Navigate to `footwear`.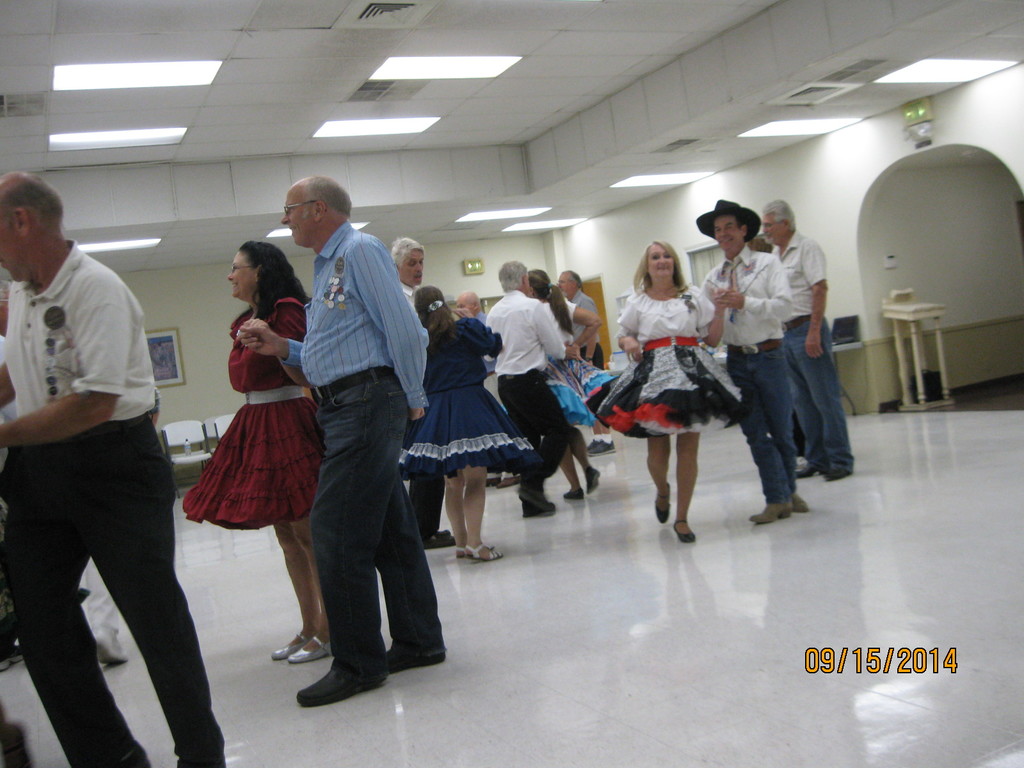
Navigation target: (795, 463, 823, 477).
